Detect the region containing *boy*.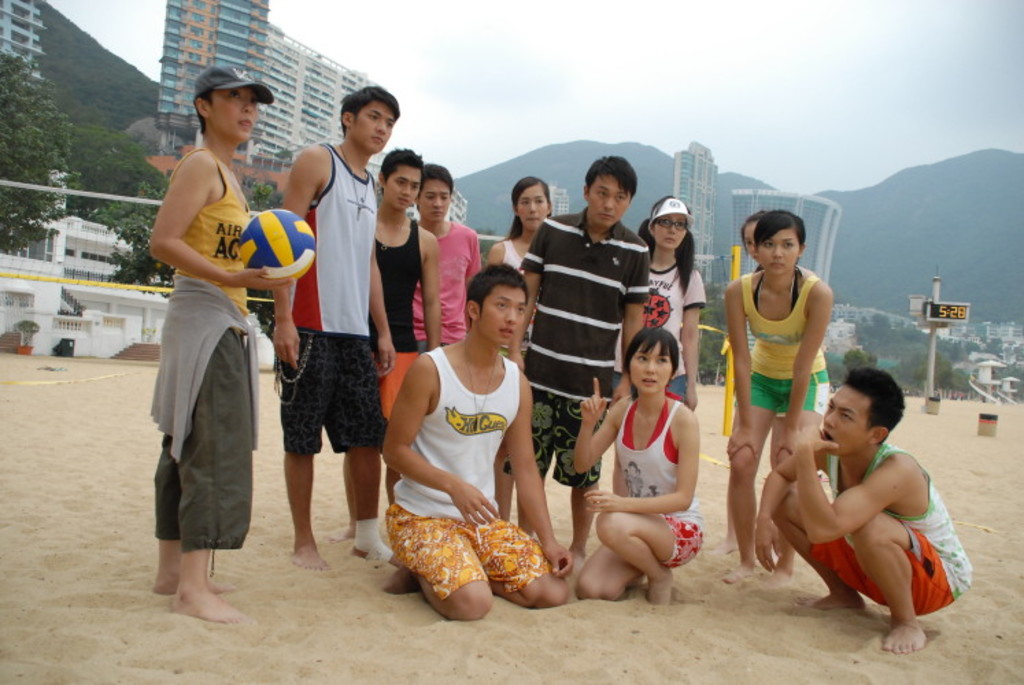
<region>270, 84, 415, 562</region>.
